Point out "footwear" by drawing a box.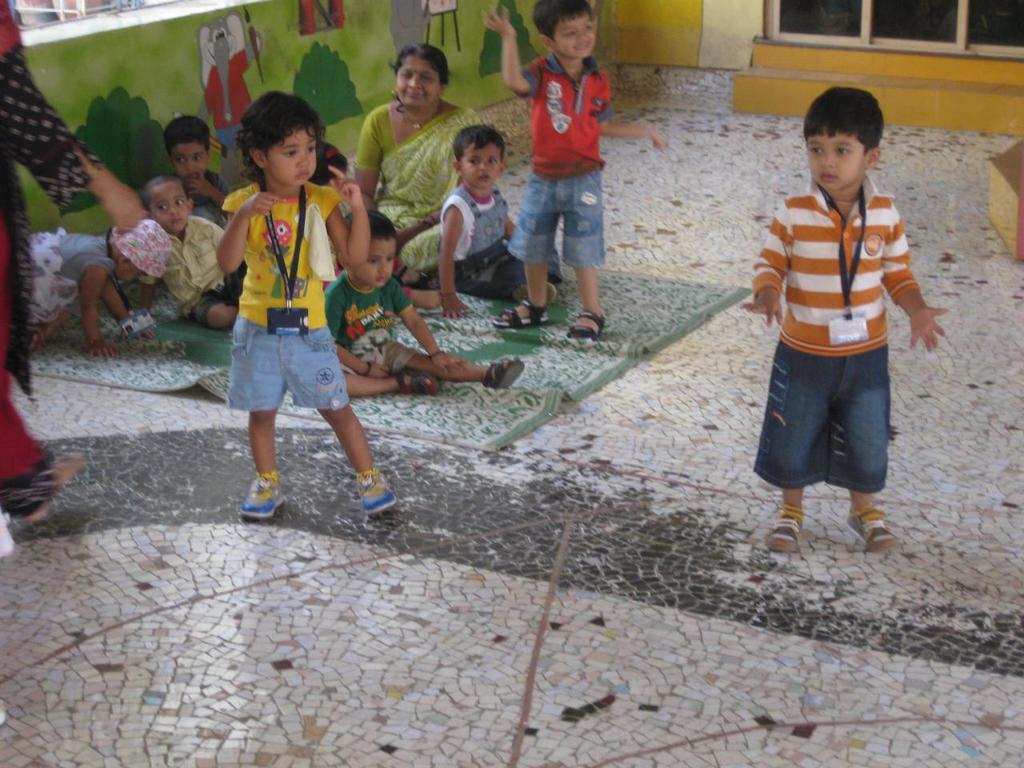
box(394, 374, 440, 394).
